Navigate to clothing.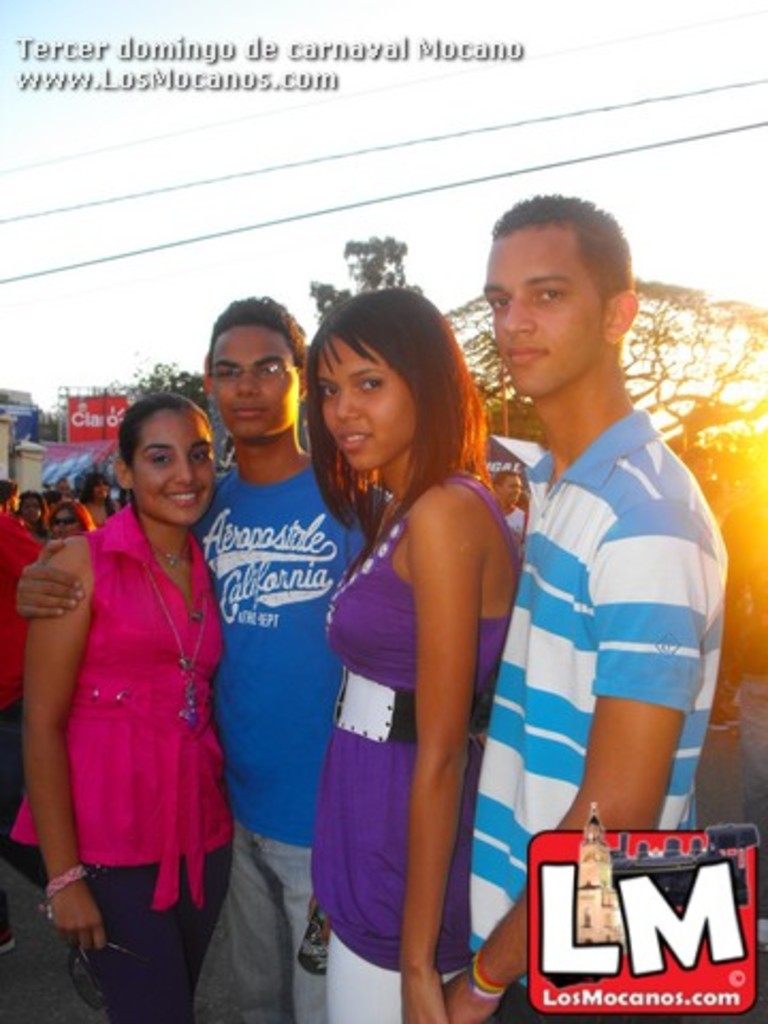
Navigation target: [45,471,222,941].
